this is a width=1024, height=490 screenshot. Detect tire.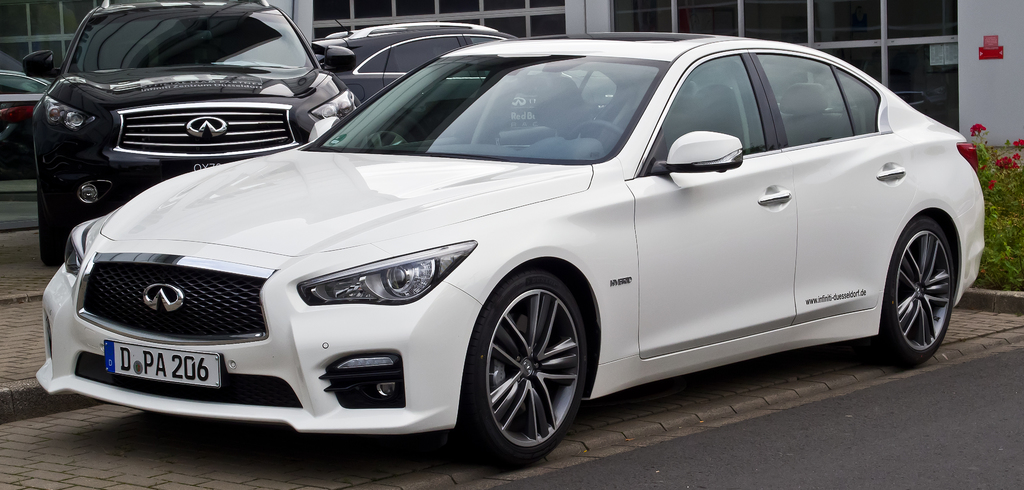
pyautogui.locateOnScreen(360, 121, 415, 151).
